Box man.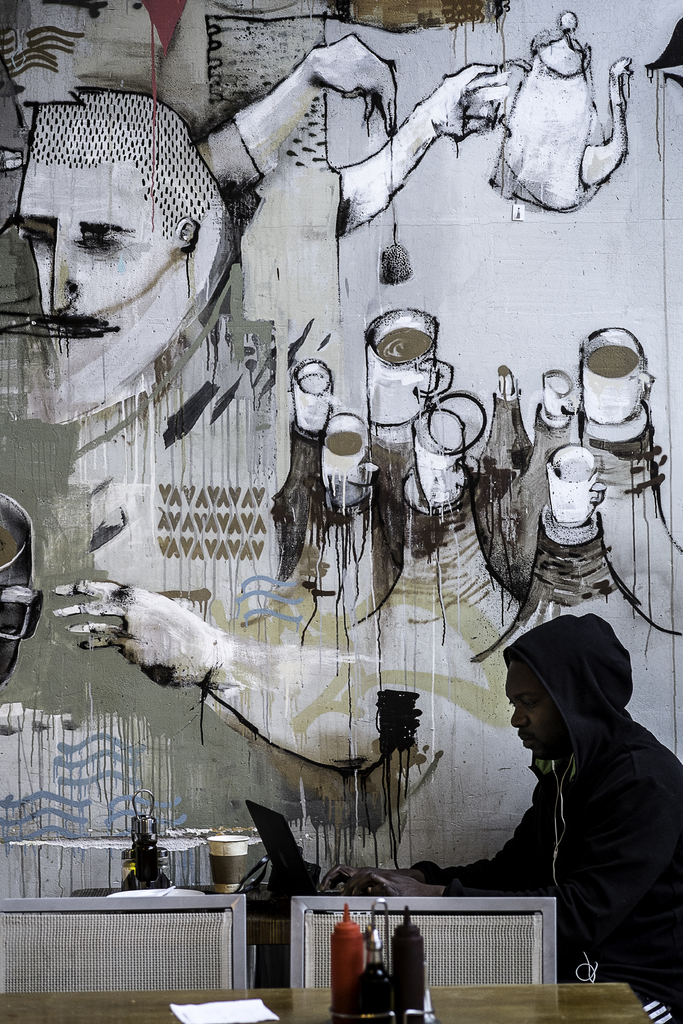
(314,605,682,1023).
